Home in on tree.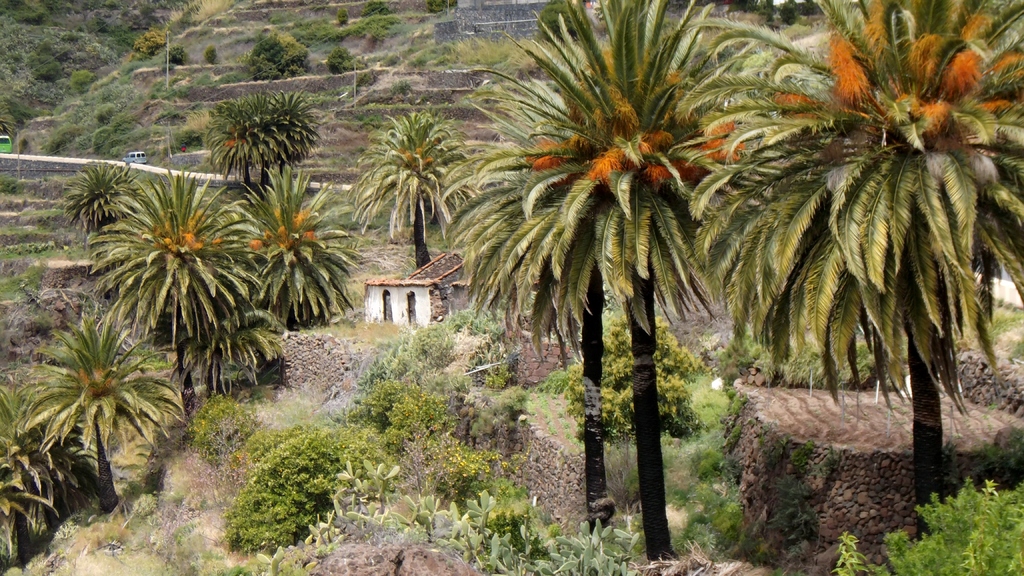
Homed in at [left=346, top=115, right=475, bottom=274].
